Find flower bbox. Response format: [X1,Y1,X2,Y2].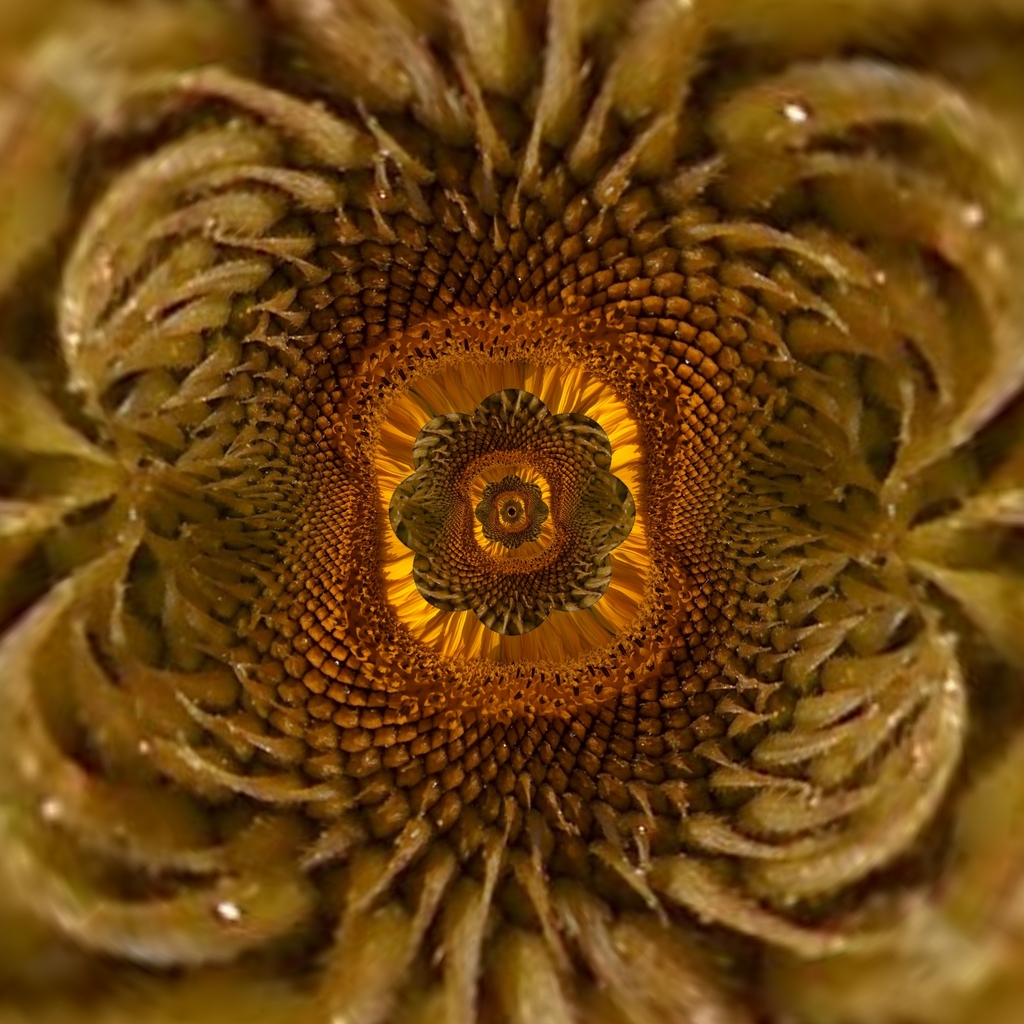
[0,0,1023,1023].
